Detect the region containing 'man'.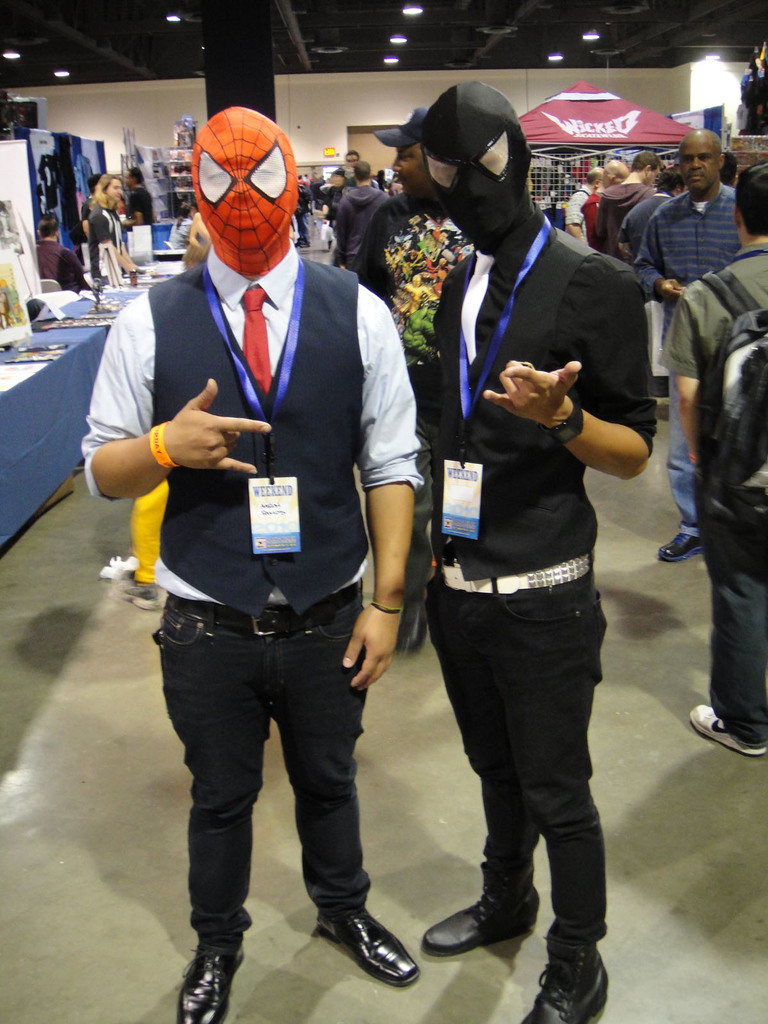
box=[415, 77, 658, 1023].
